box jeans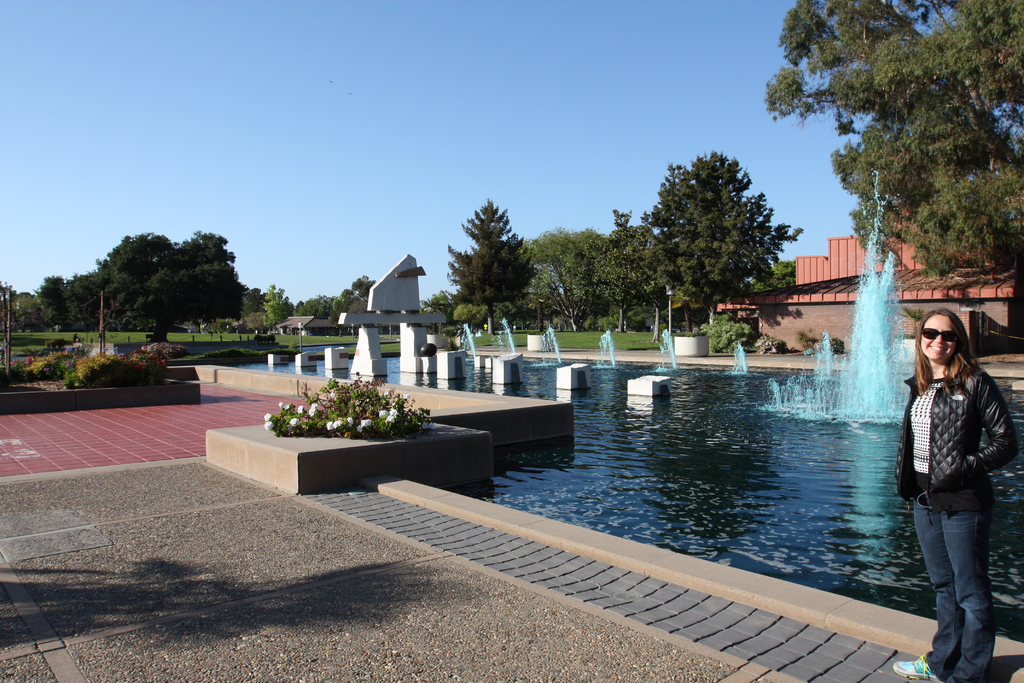
(left=909, top=491, right=995, bottom=682)
